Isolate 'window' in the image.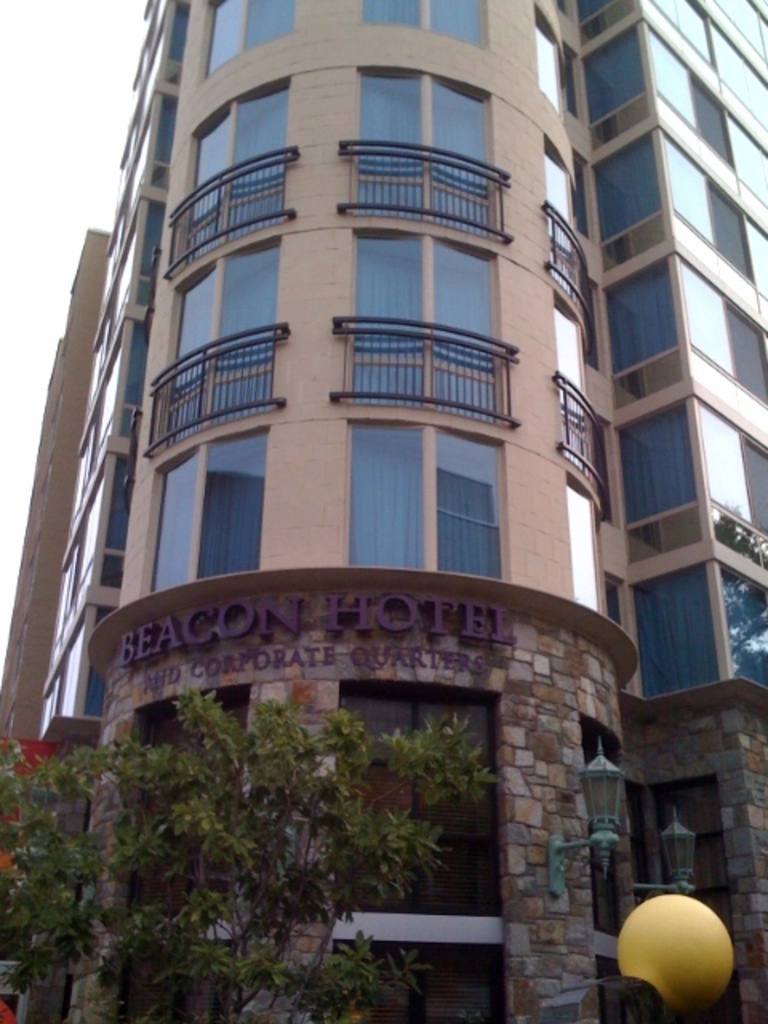
Isolated region: bbox=[618, 398, 702, 565].
